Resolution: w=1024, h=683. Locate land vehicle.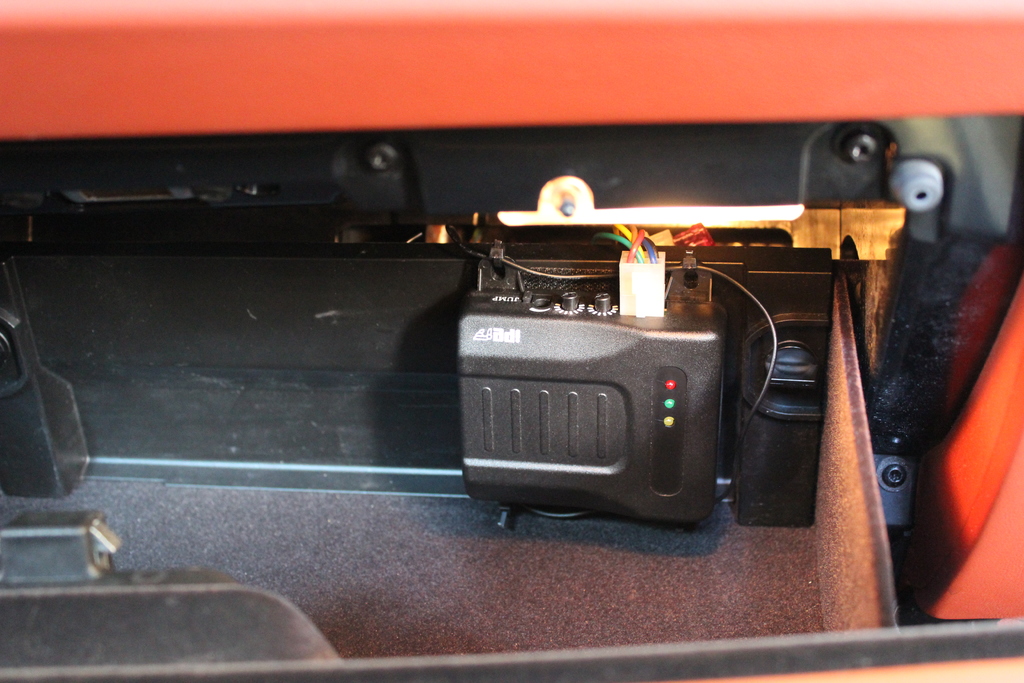
[36,56,1023,682].
